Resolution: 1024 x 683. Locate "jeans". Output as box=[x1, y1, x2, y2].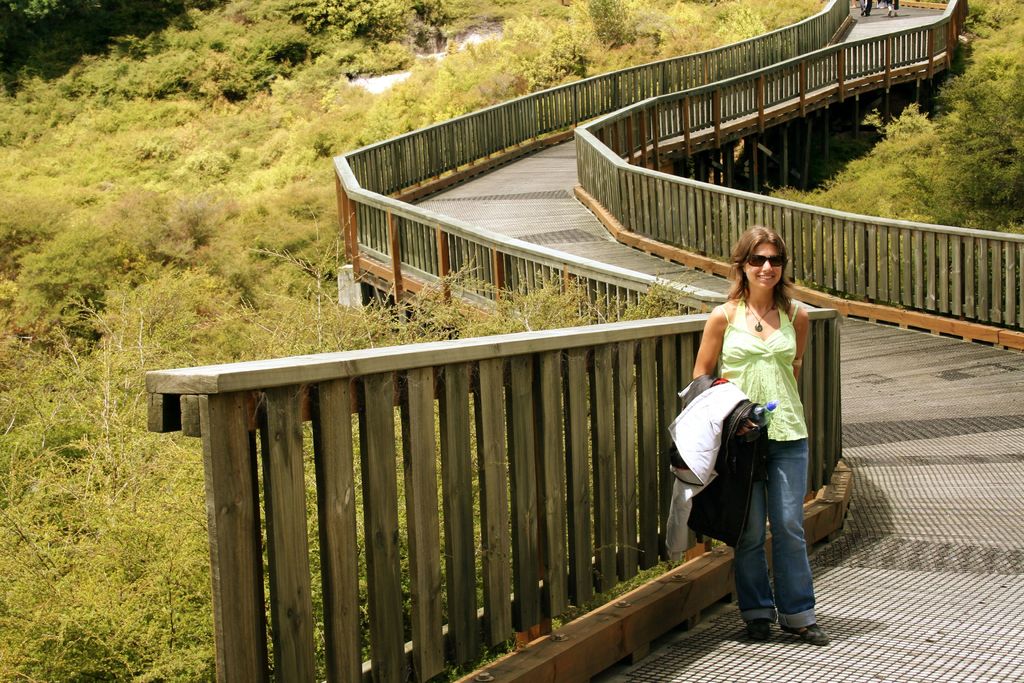
box=[735, 438, 829, 654].
